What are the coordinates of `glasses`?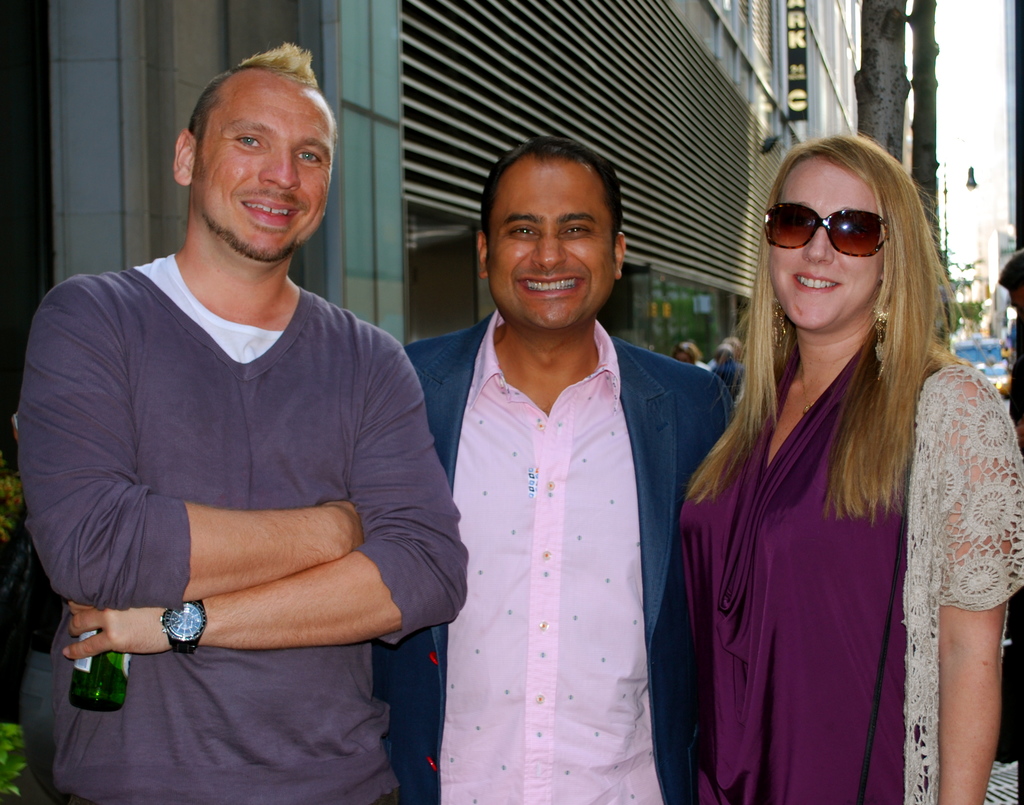
[762,208,893,251].
